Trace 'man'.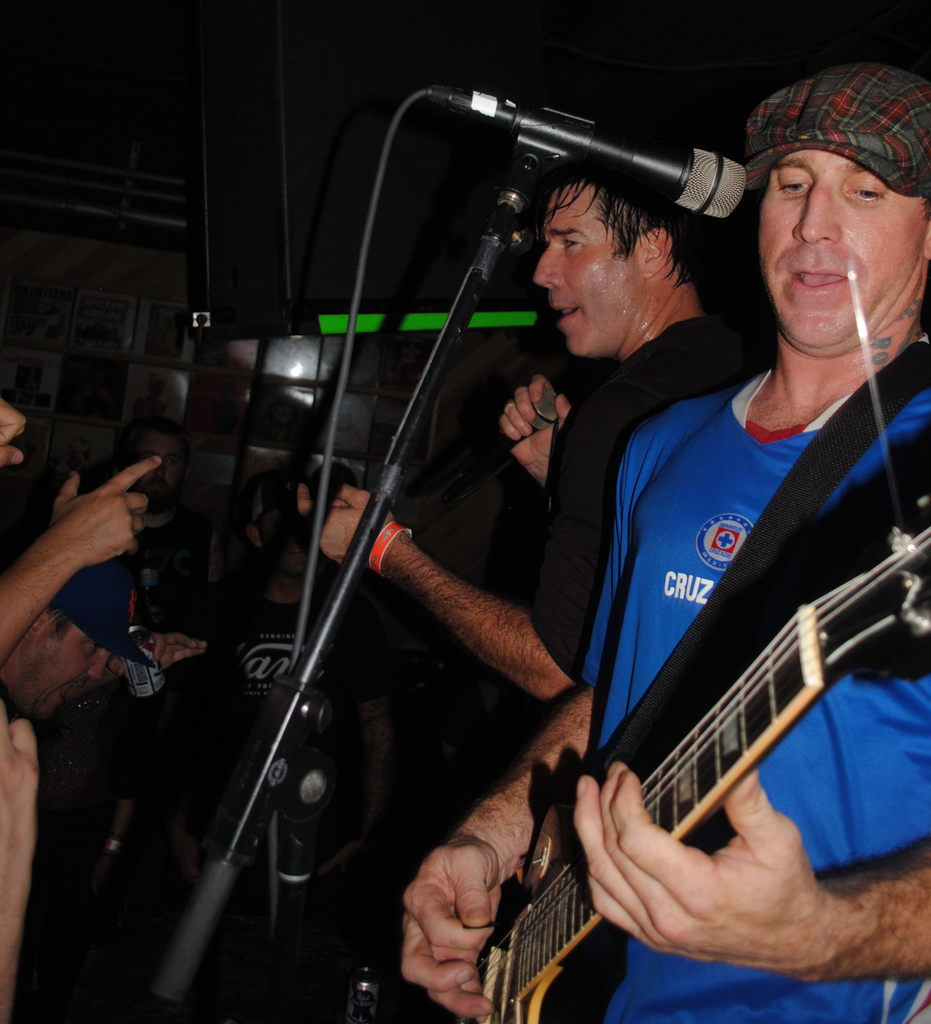
Traced to pyautogui.locateOnScreen(197, 491, 358, 892).
